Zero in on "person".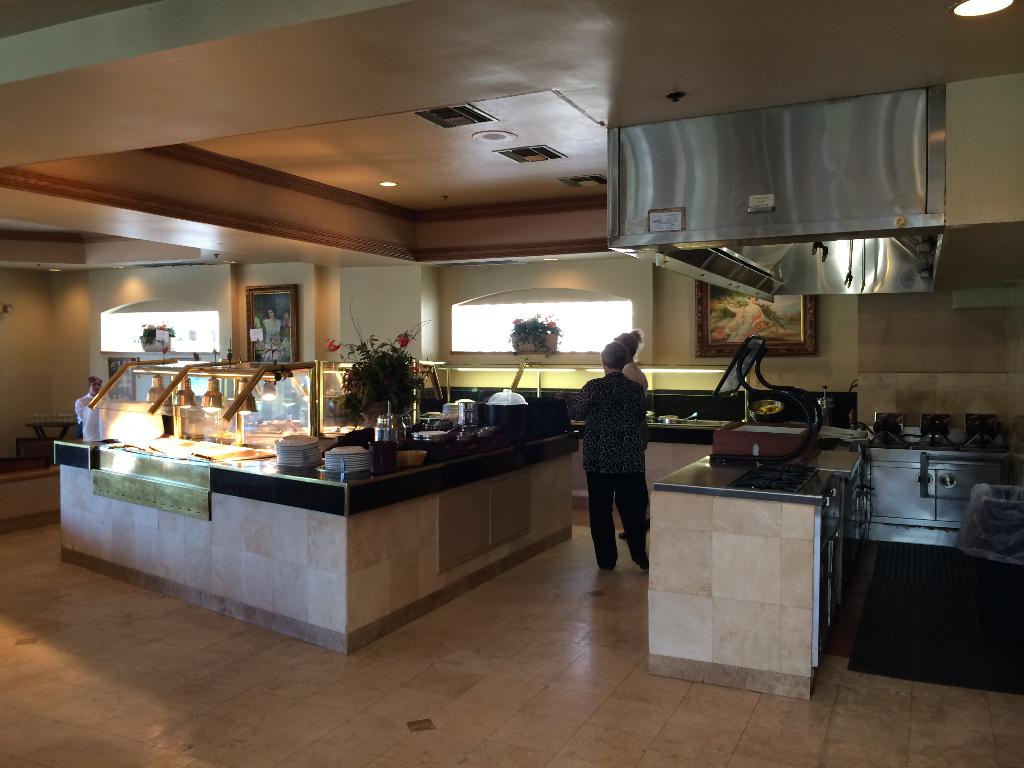
Zeroed in: {"left": 280, "top": 306, "right": 296, "bottom": 360}.
